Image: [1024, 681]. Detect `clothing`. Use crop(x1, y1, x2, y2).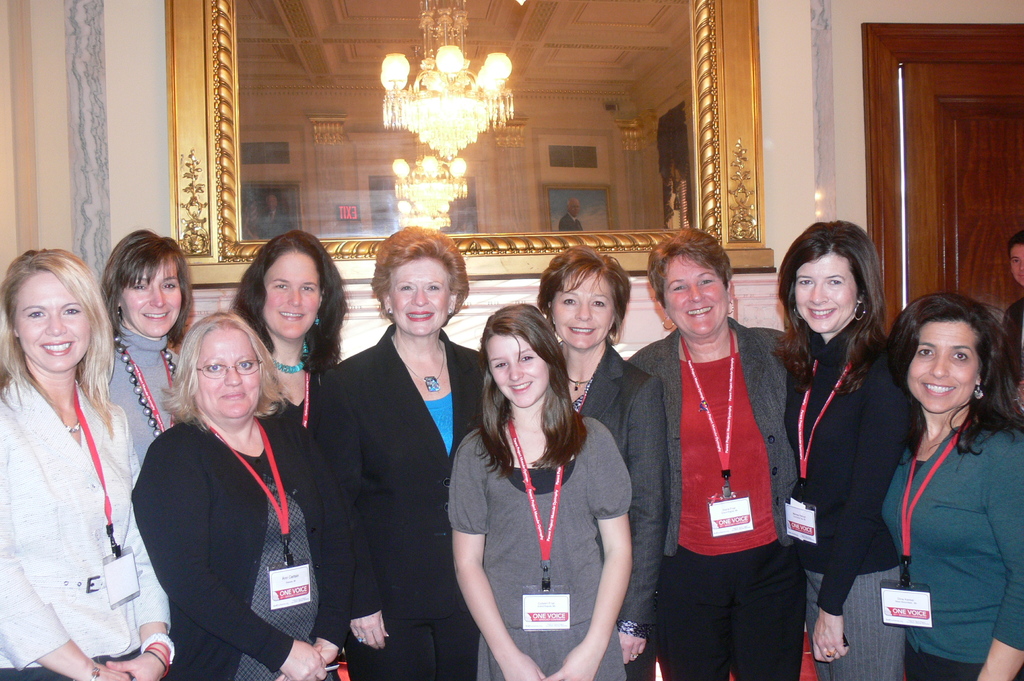
crop(618, 326, 788, 680).
